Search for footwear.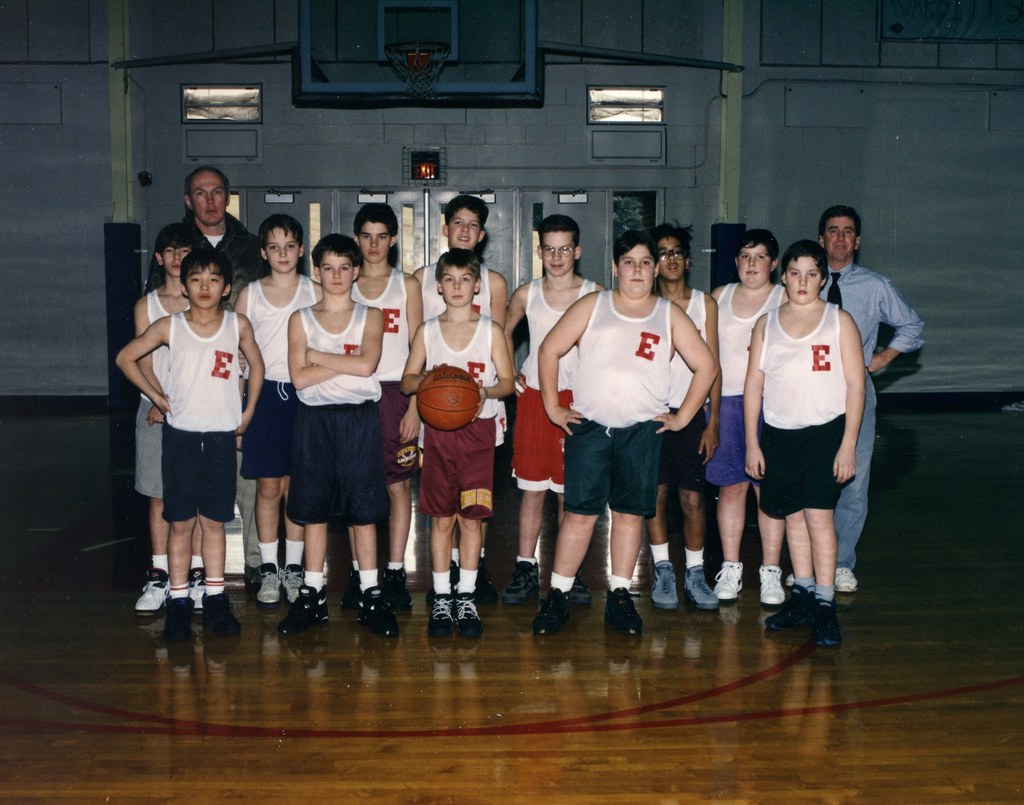
Found at [502, 557, 542, 611].
